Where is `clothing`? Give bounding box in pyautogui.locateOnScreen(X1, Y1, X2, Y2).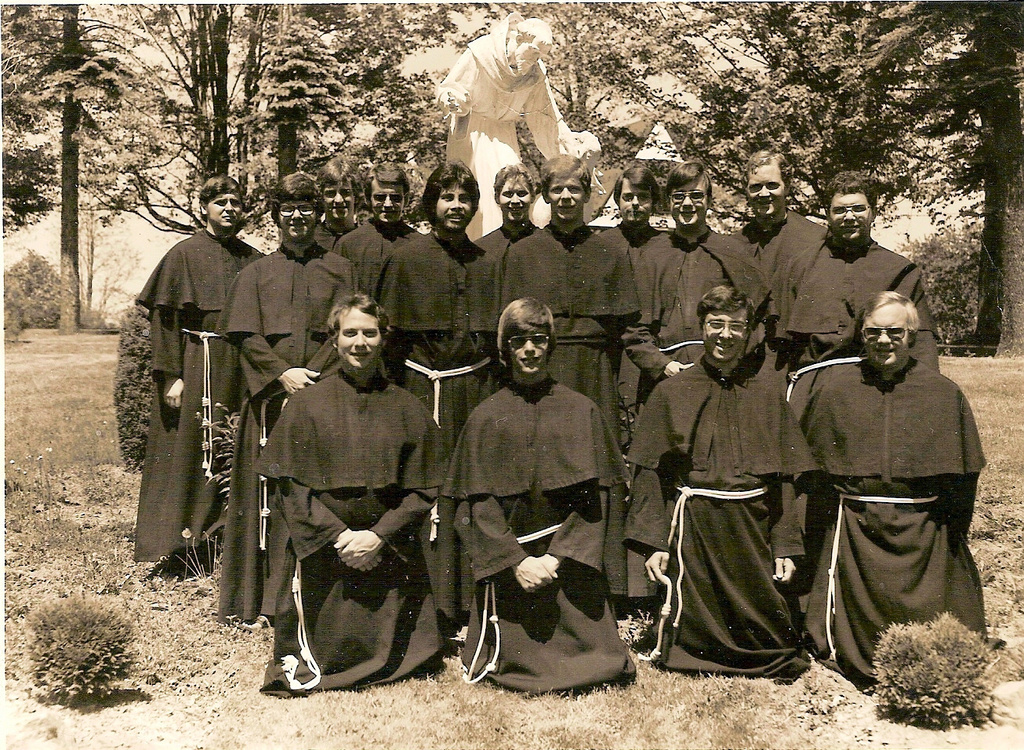
pyautogui.locateOnScreen(256, 368, 443, 700).
